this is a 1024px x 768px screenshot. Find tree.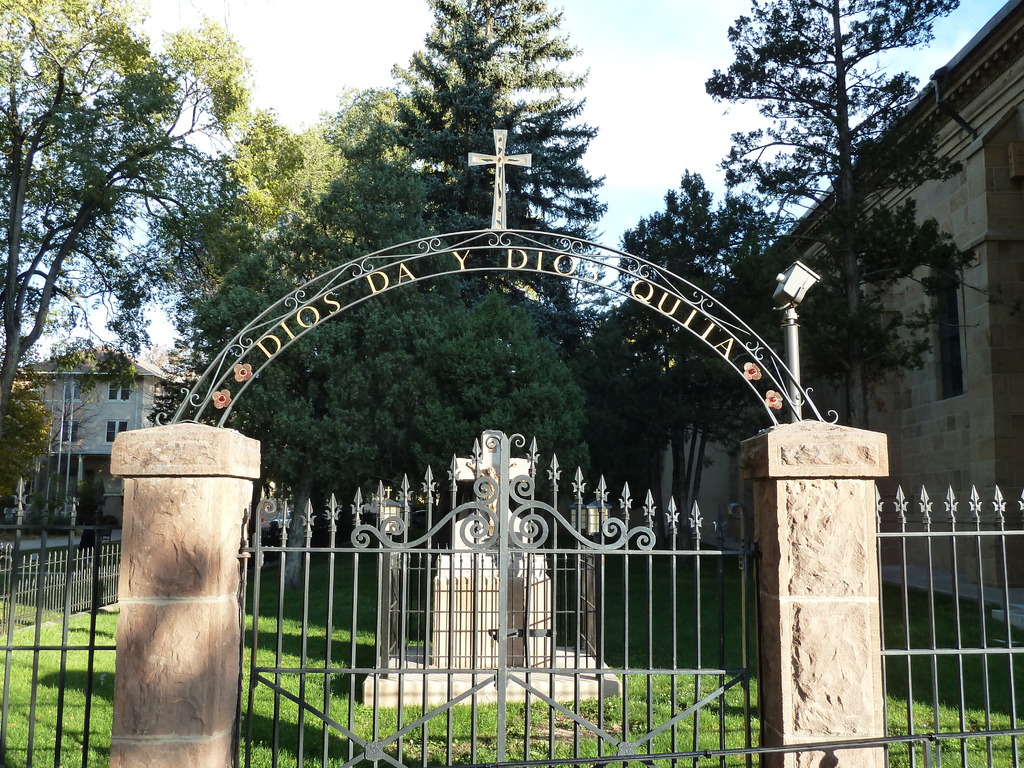
Bounding box: crop(393, 0, 606, 282).
